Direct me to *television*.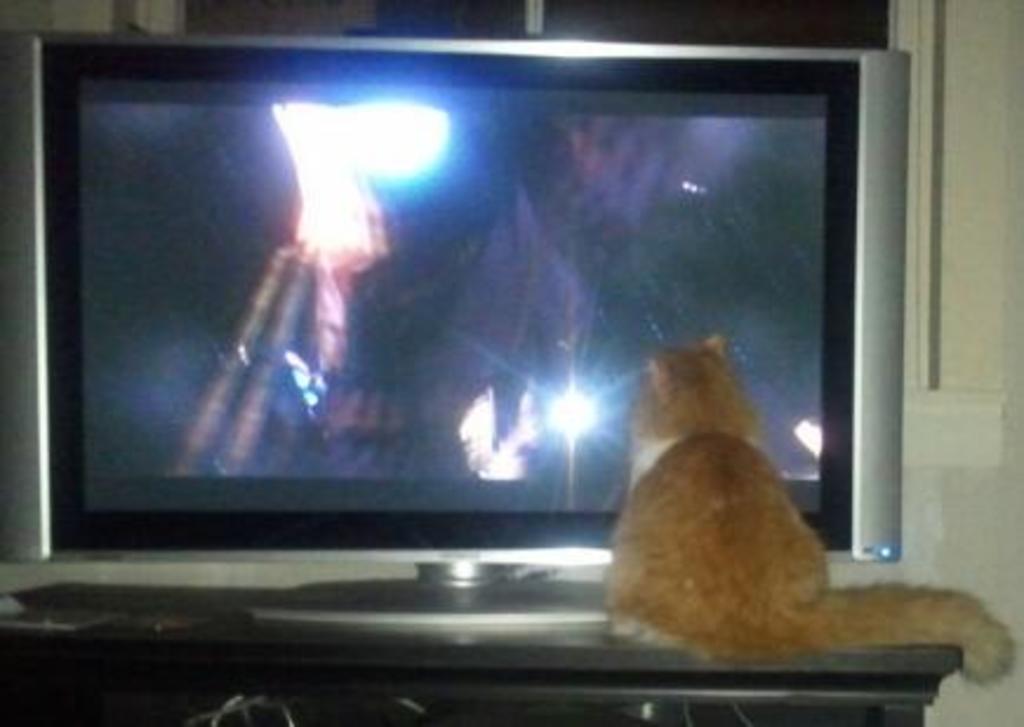
Direction: x1=0 y1=26 x2=913 y2=633.
